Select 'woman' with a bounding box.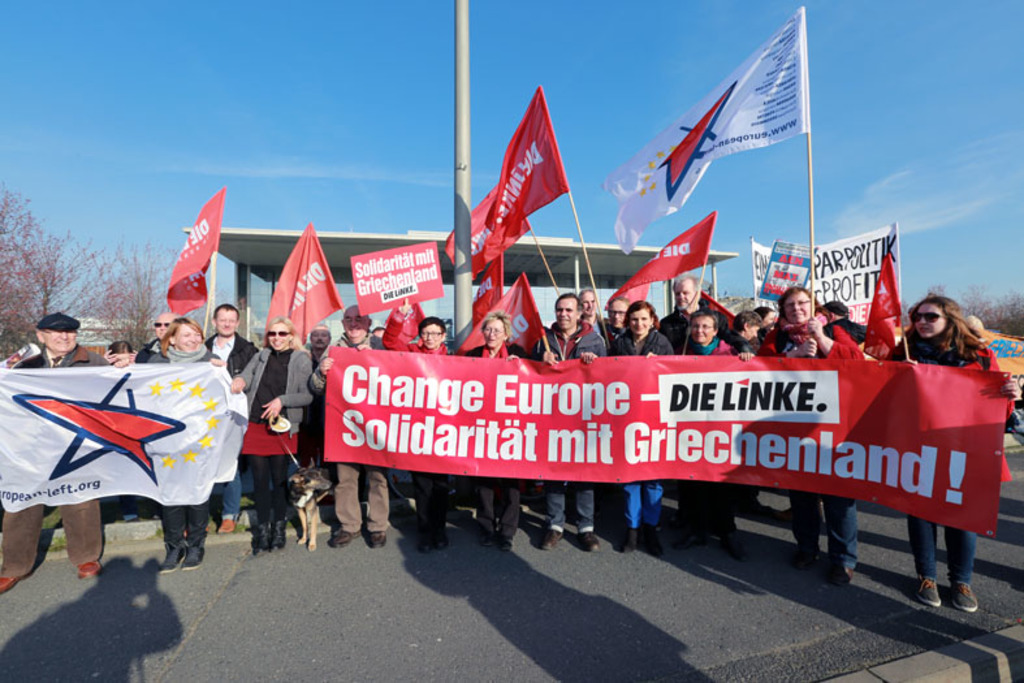
bbox=(111, 314, 228, 578).
